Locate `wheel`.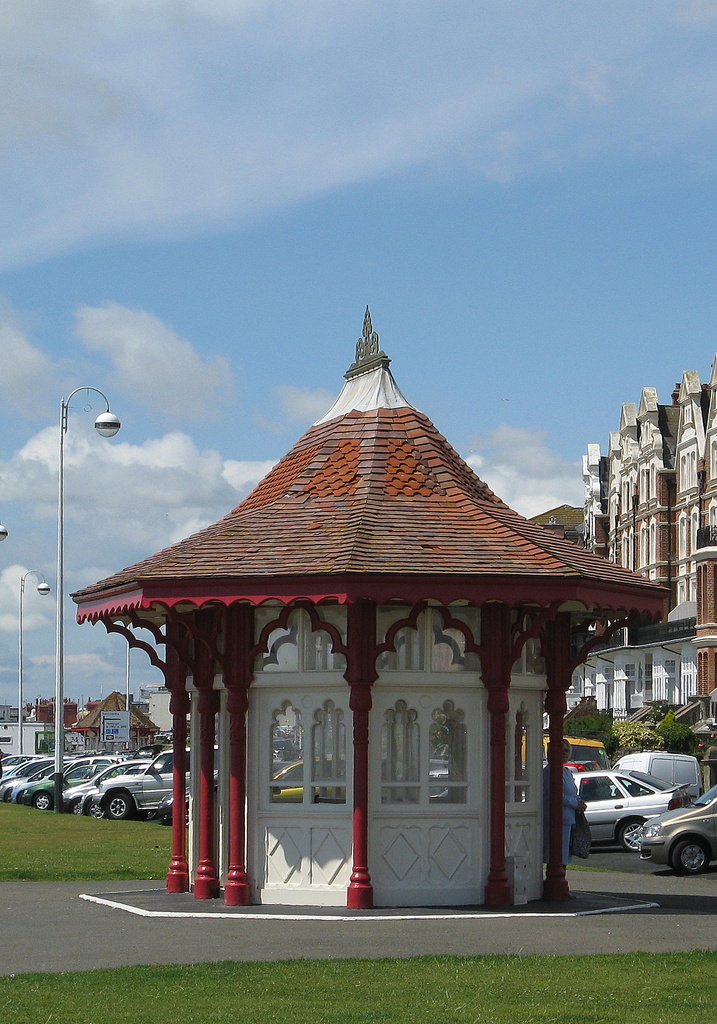
Bounding box: pyautogui.locateOnScreen(108, 792, 136, 820).
